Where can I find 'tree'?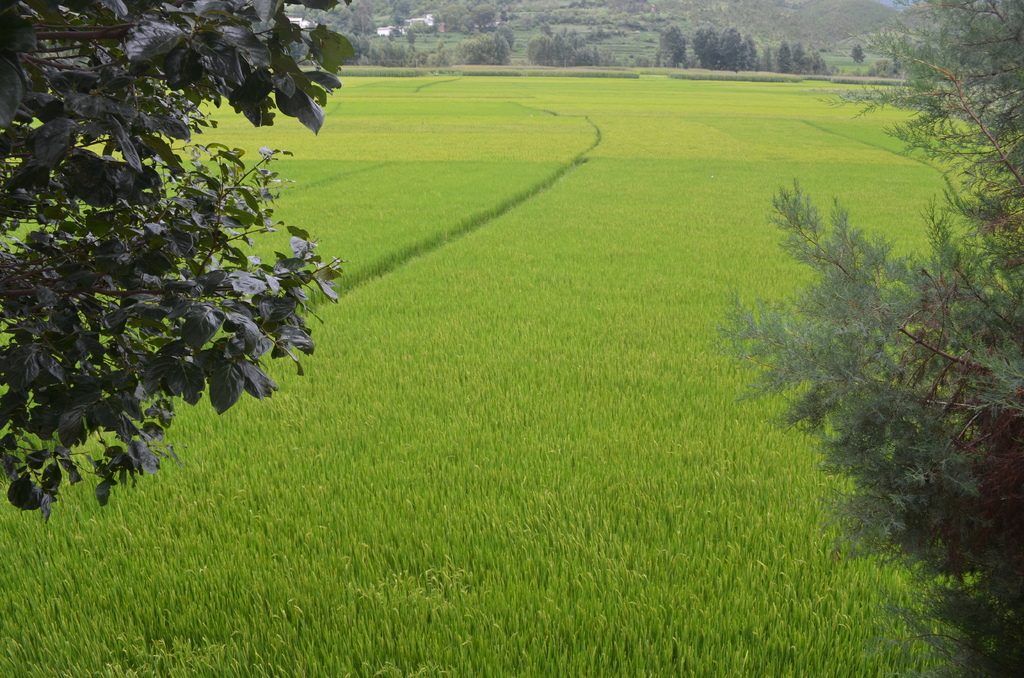
You can find it at 710/0/1023/677.
